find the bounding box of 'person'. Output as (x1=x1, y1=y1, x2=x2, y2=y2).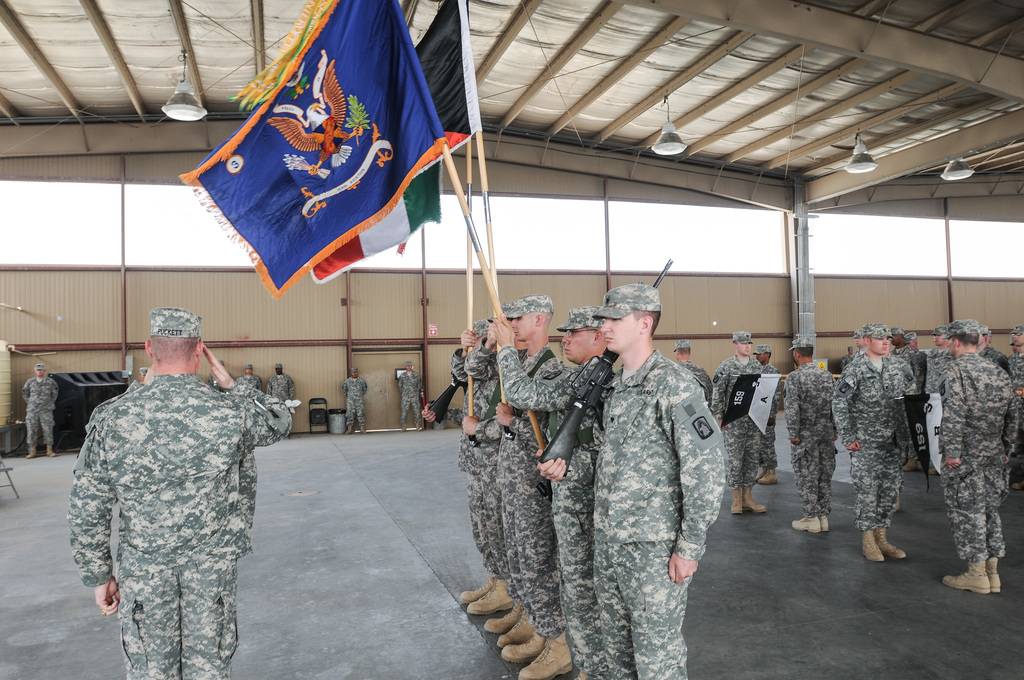
(x1=230, y1=360, x2=264, y2=392).
